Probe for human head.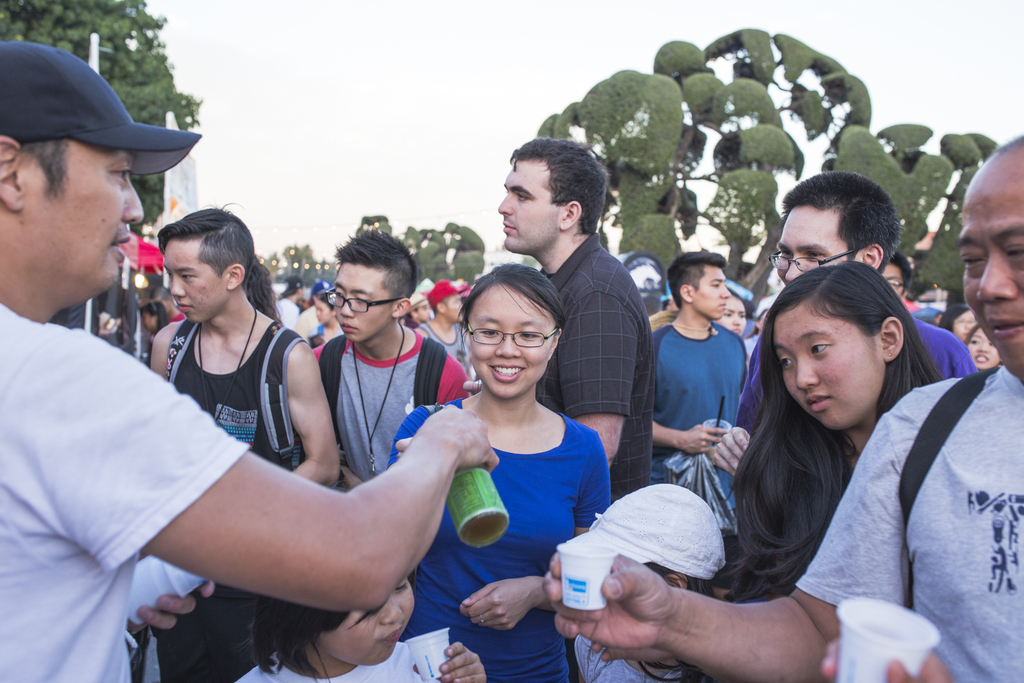
Probe result: pyautogui.locateOnScreen(505, 136, 609, 253).
